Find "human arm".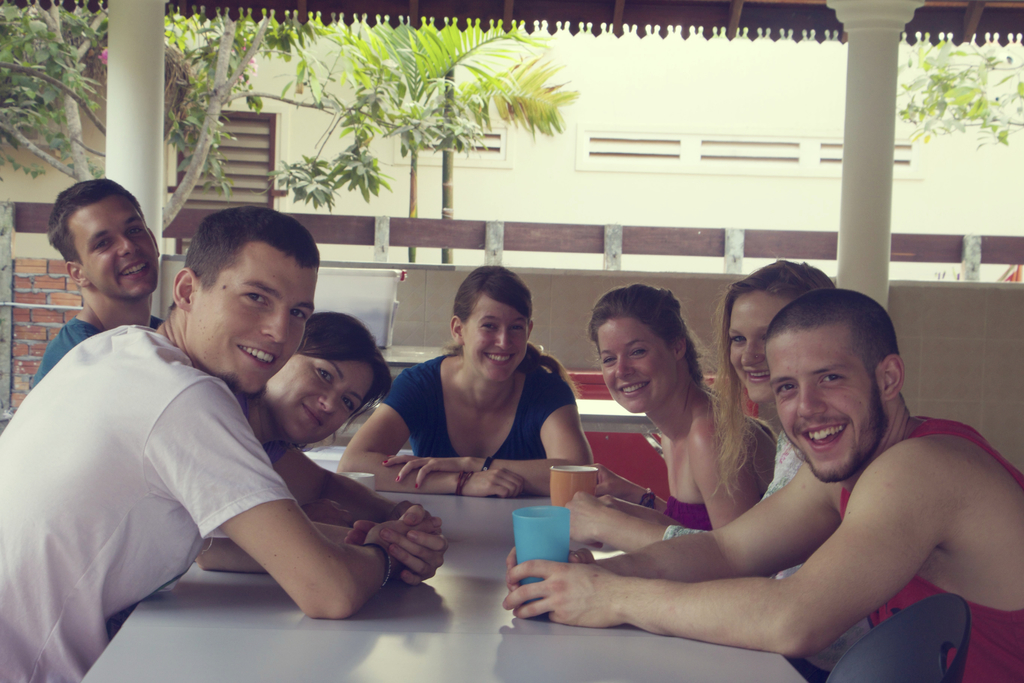
{"x1": 209, "y1": 508, "x2": 419, "y2": 587}.
